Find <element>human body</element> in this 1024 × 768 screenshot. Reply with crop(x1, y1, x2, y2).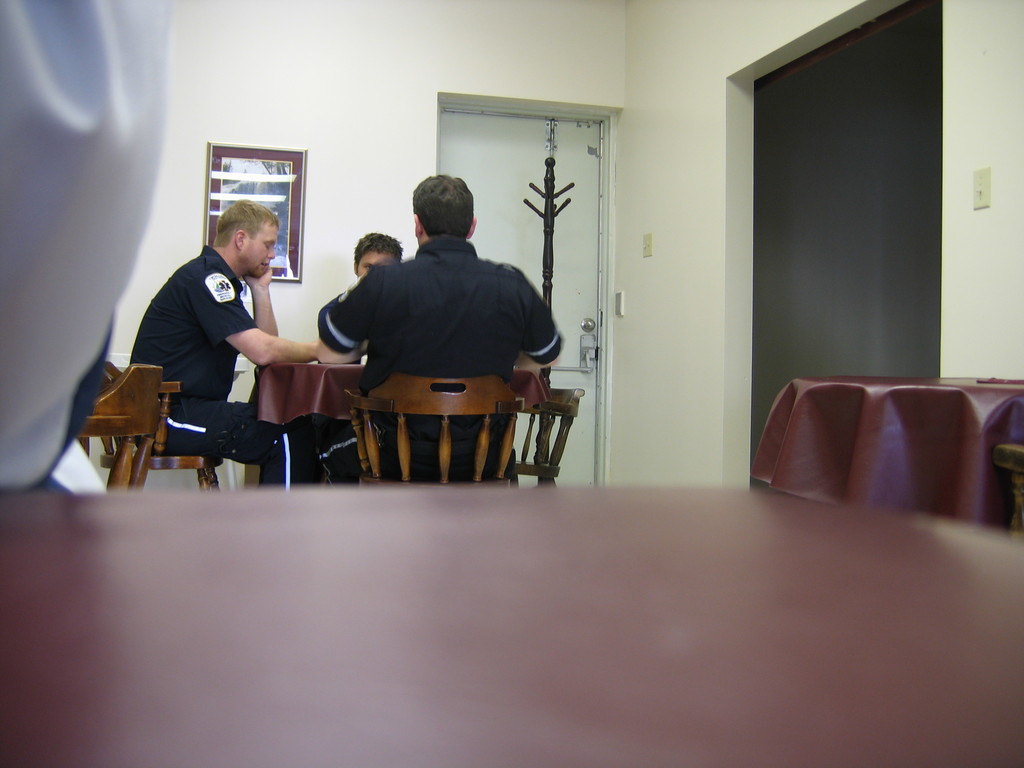
crop(127, 196, 319, 478).
